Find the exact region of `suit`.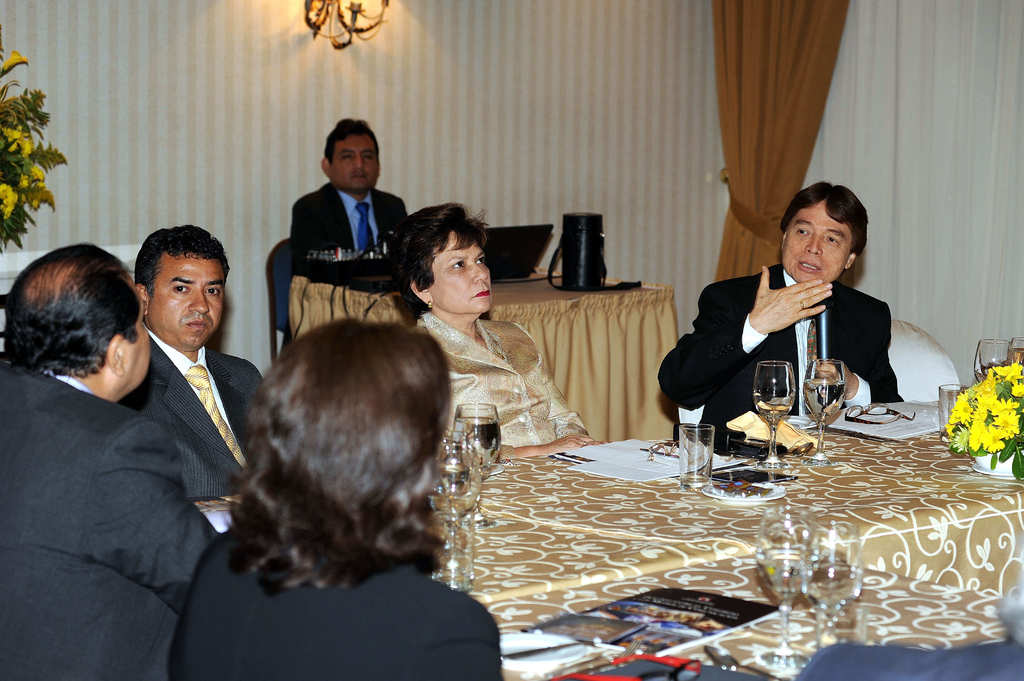
Exact region: left=0, top=357, right=221, bottom=680.
